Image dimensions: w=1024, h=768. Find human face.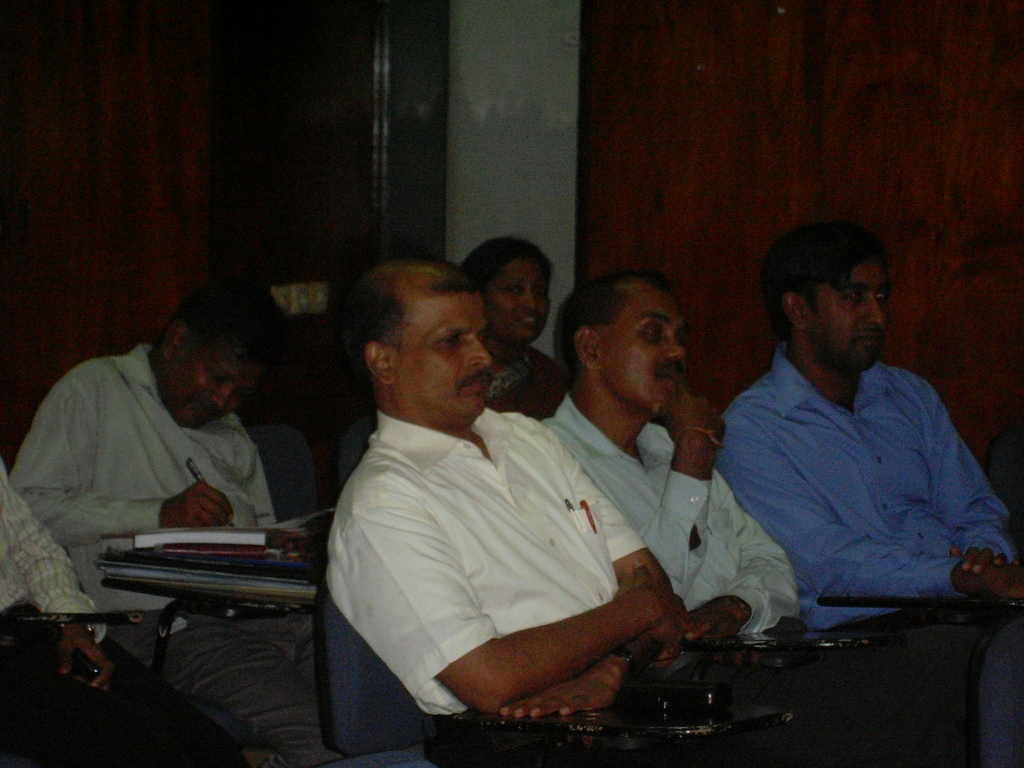
x1=395 y1=286 x2=490 y2=420.
